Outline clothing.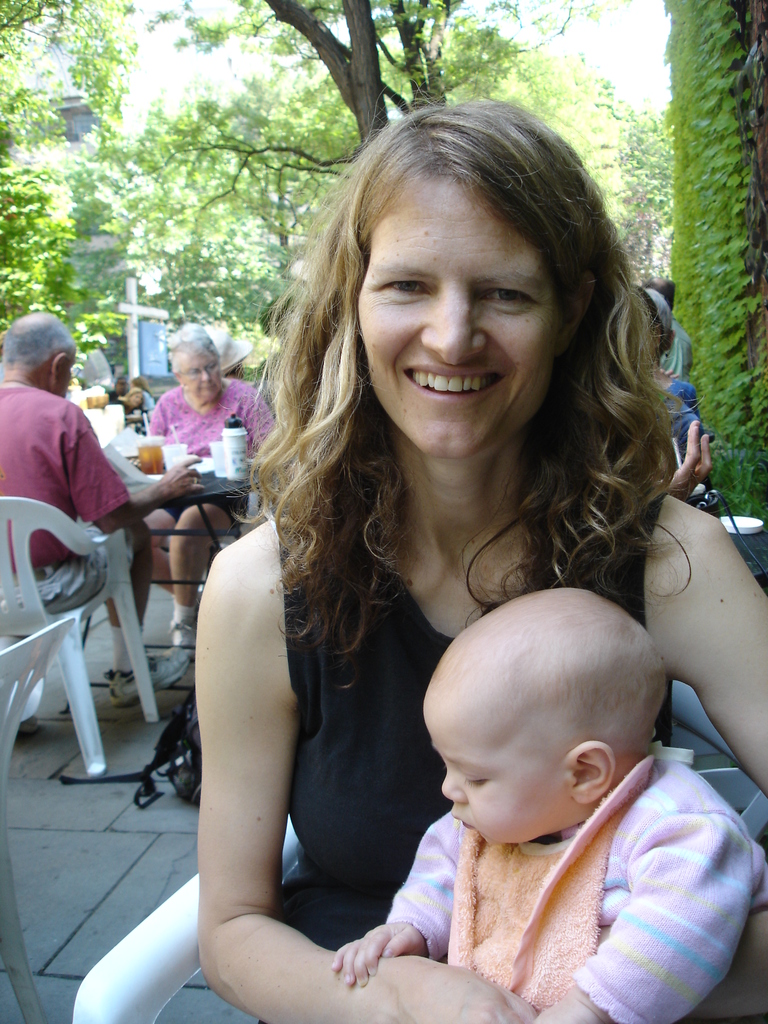
Outline: {"x1": 140, "y1": 378, "x2": 284, "y2": 547}.
